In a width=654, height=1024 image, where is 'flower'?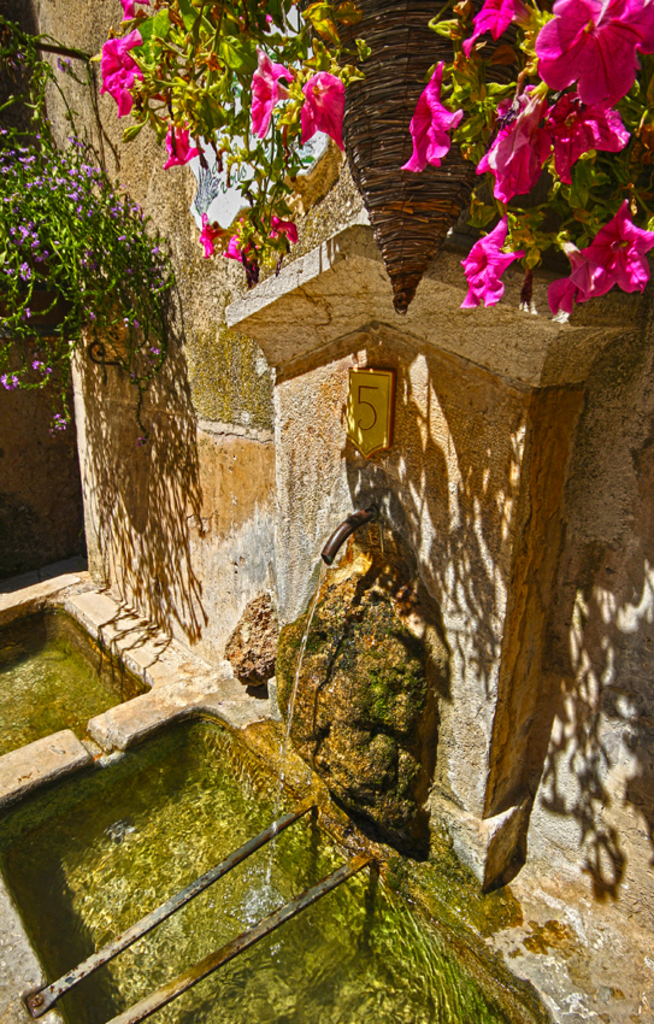
x1=402, y1=61, x2=462, y2=170.
